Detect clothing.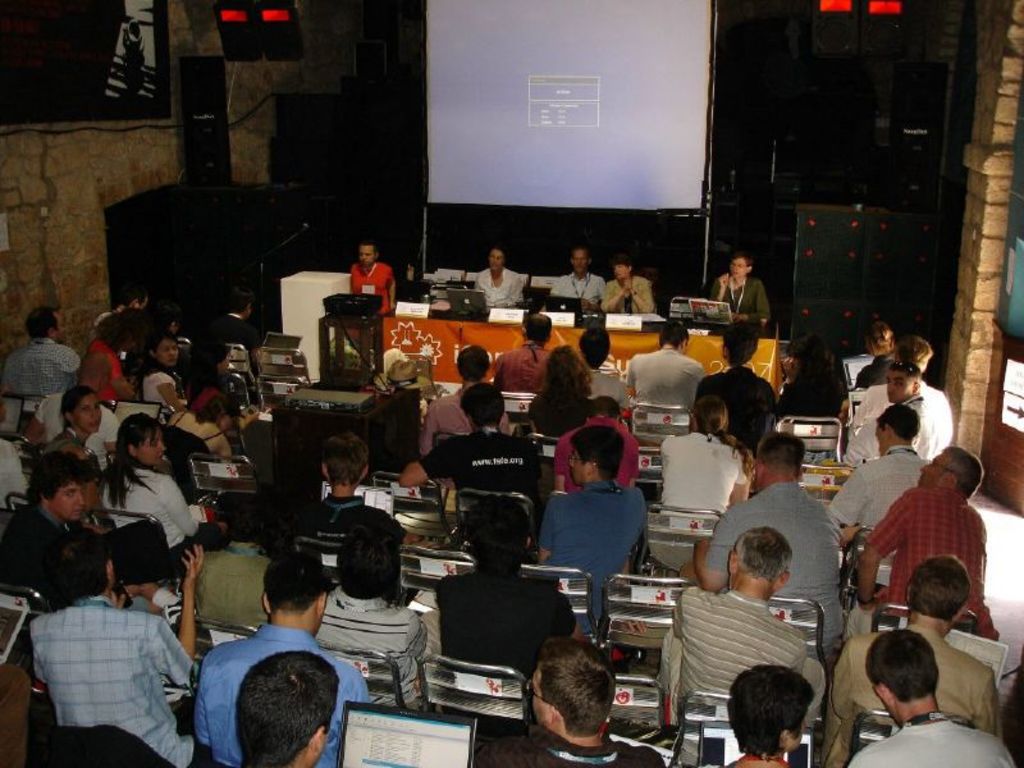
Detected at Rect(189, 538, 282, 636).
